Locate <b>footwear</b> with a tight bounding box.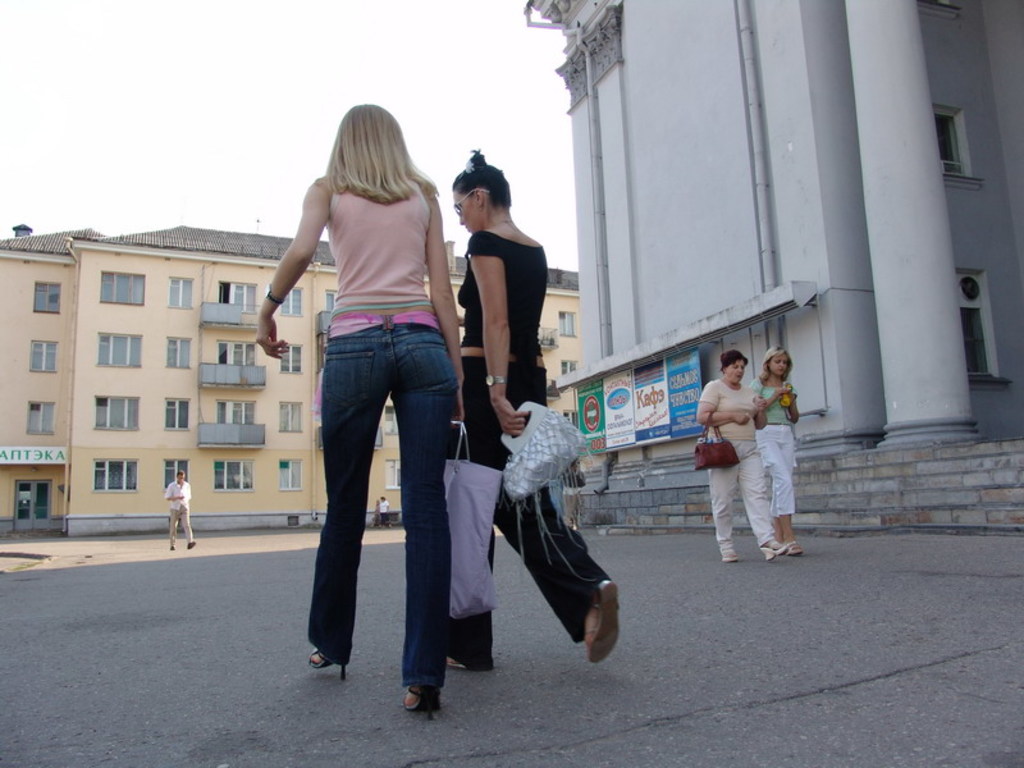
Rect(719, 547, 740, 559).
